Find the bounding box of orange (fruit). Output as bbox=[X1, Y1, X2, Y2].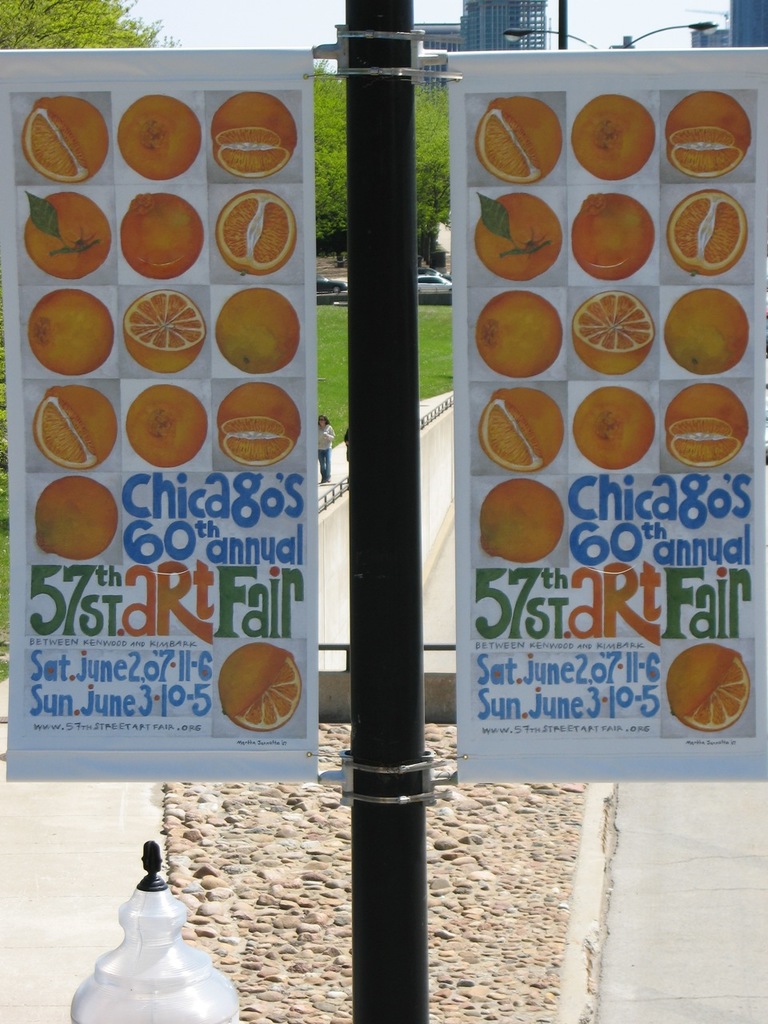
bbox=[482, 387, 566, 469].
